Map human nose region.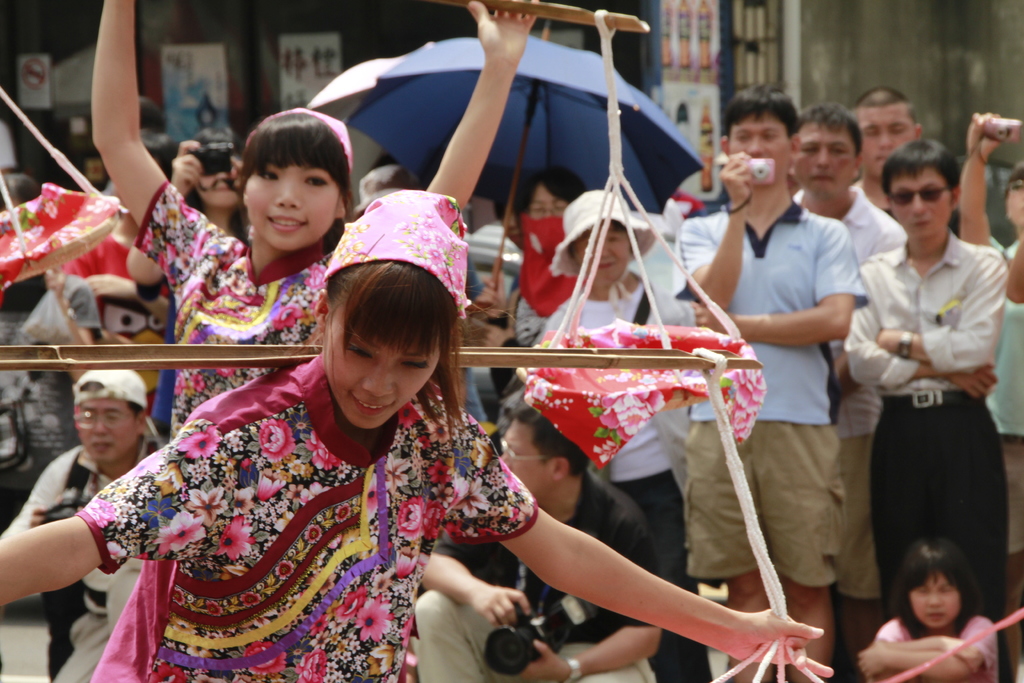
Mapped to BBox(273, 179, 299, 210).
